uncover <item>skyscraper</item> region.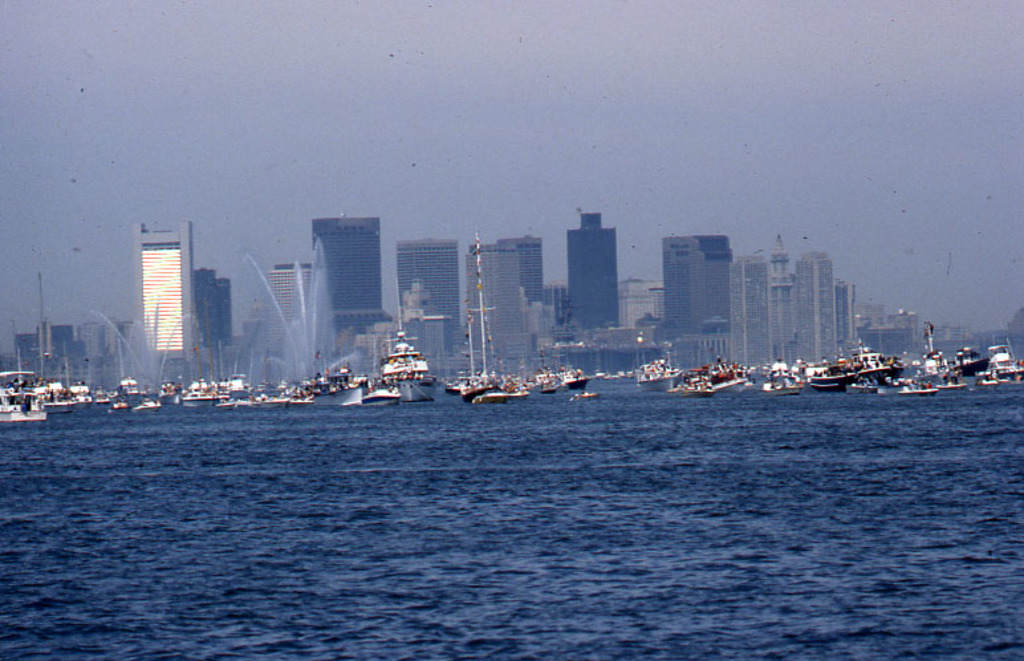
Uncovered: Rect(394, 239, 460, 325).
